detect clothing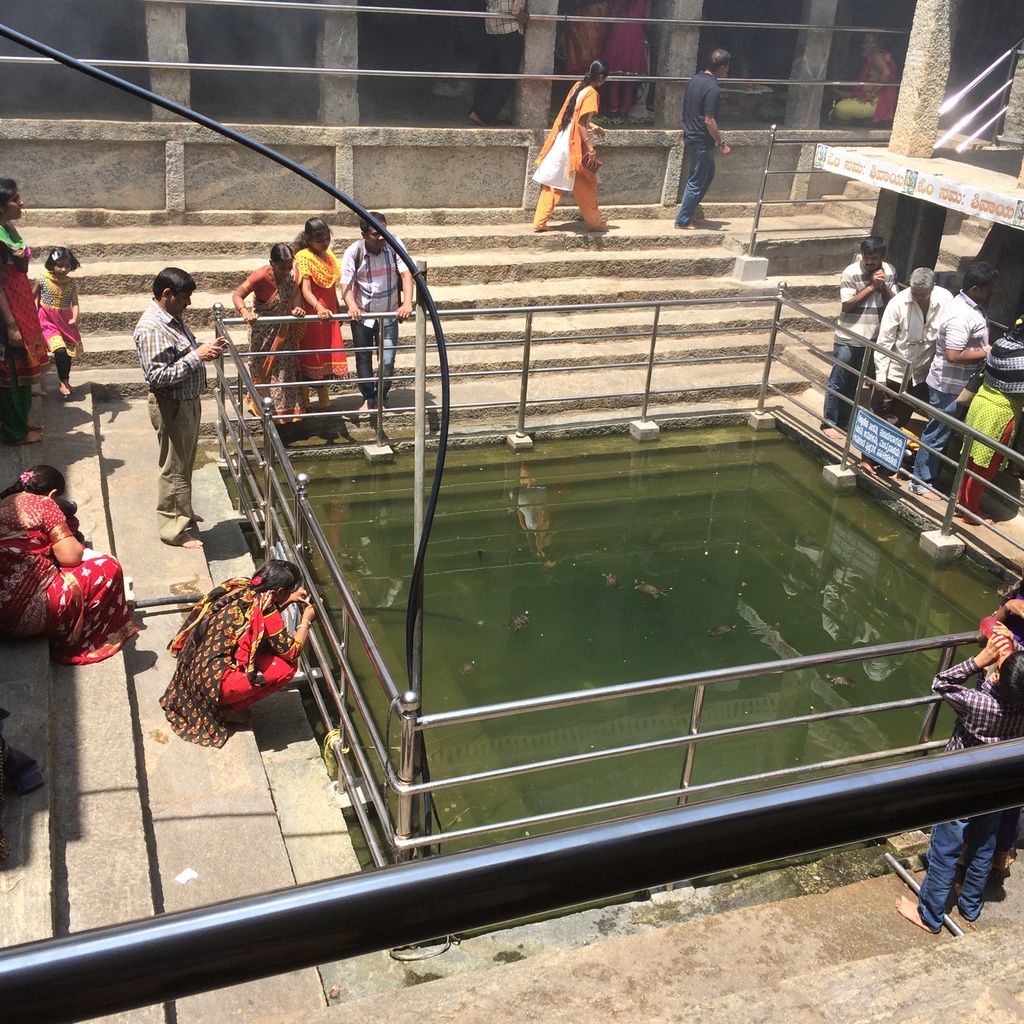
{"x1": 819, "y1": 255, "x2": 882, "y2": 414}
